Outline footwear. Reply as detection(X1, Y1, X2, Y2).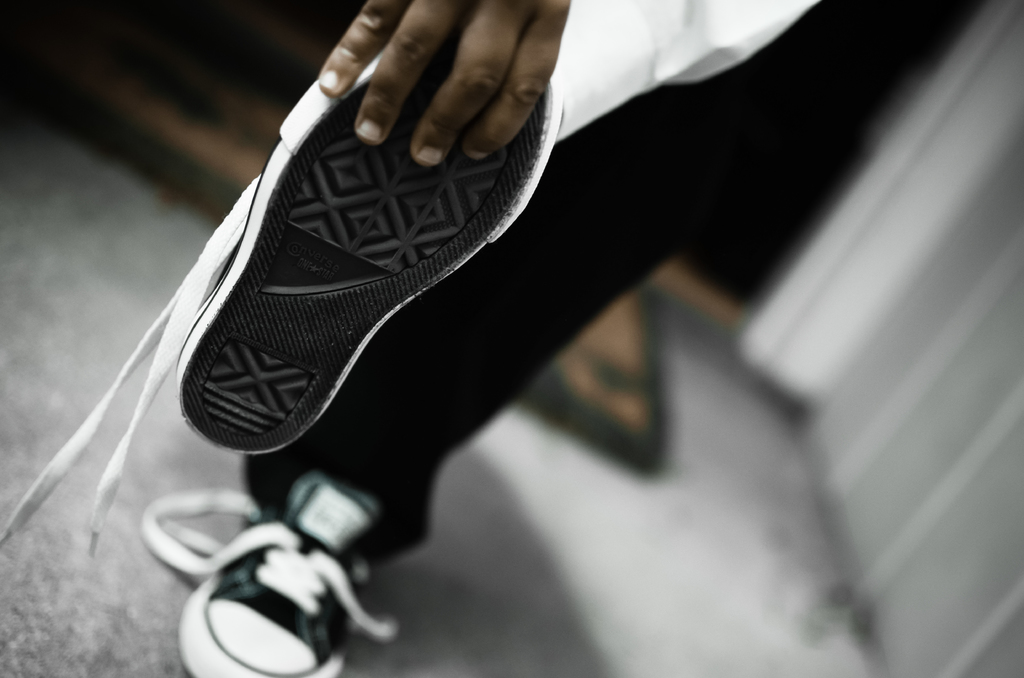
detection(163, 0, 851, 597).
